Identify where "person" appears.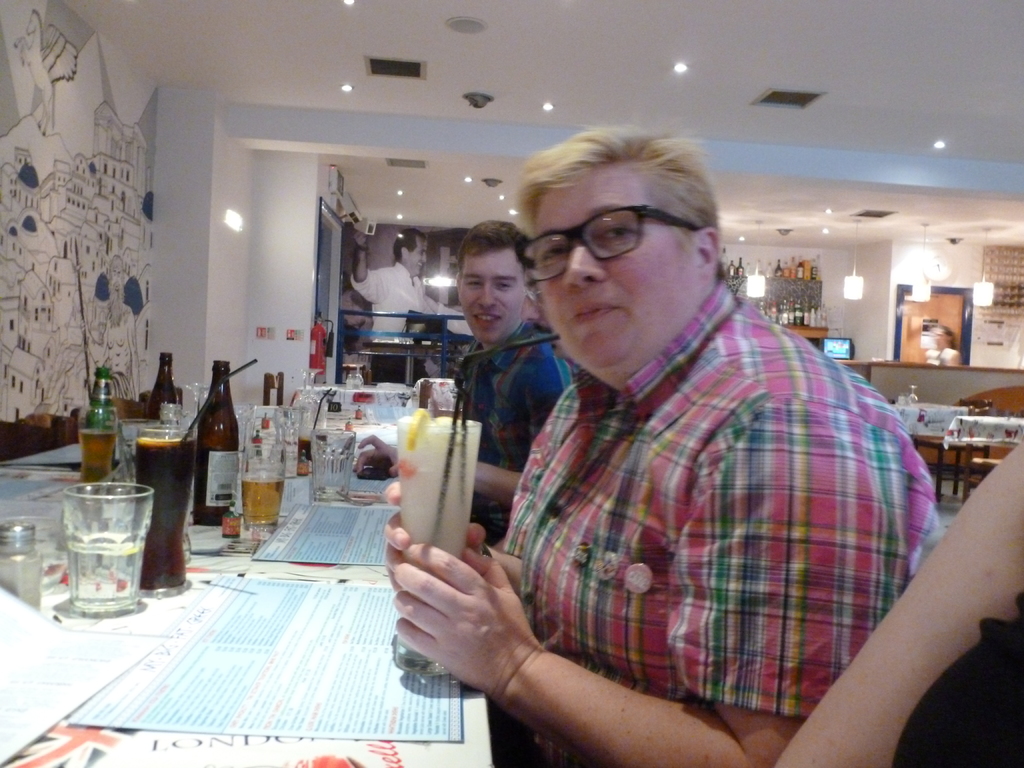
Appears at l=355, t=224, r=472, b=363.
